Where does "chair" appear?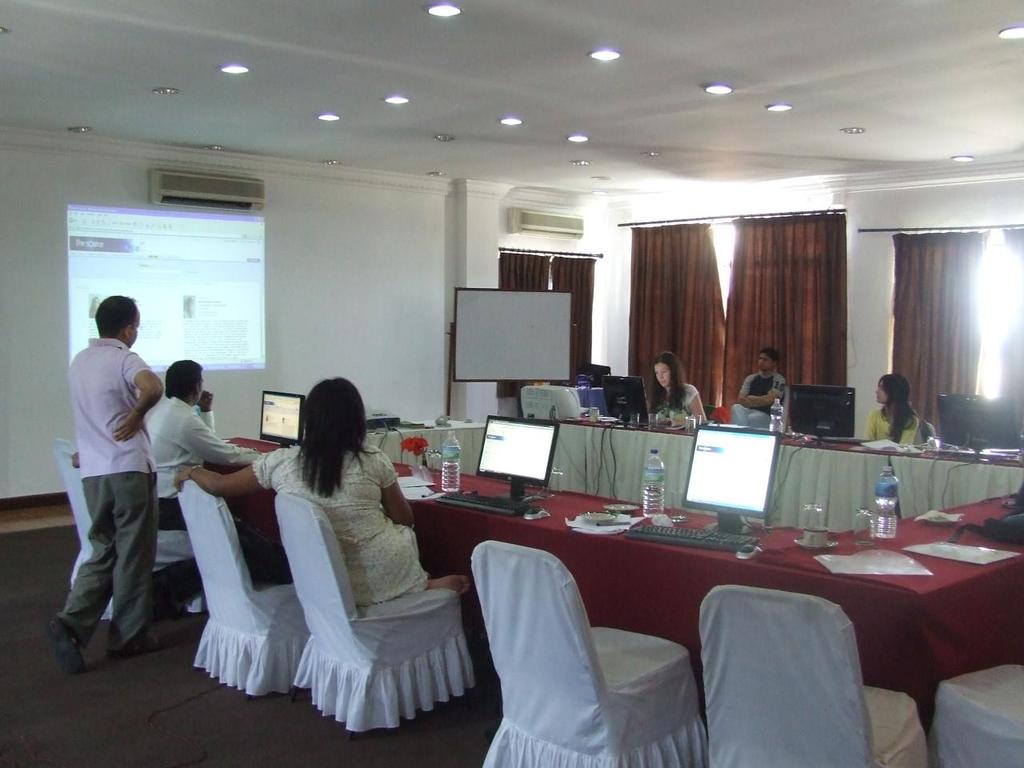
Appears at <box>270,490,477,733</box>.
